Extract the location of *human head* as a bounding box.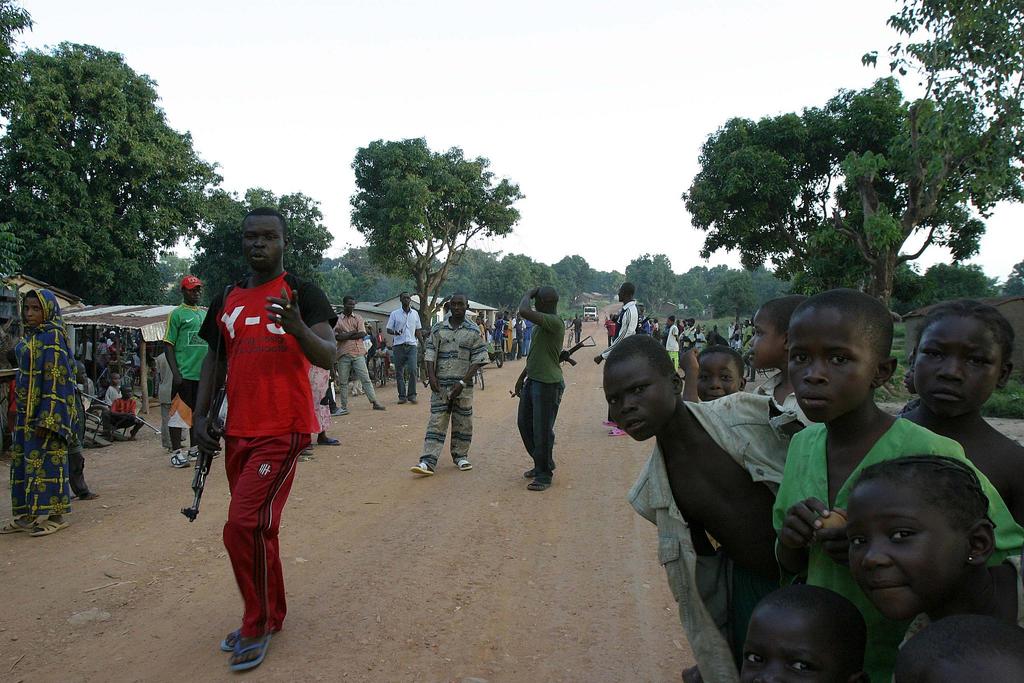
[20, 287, 59, 329].
